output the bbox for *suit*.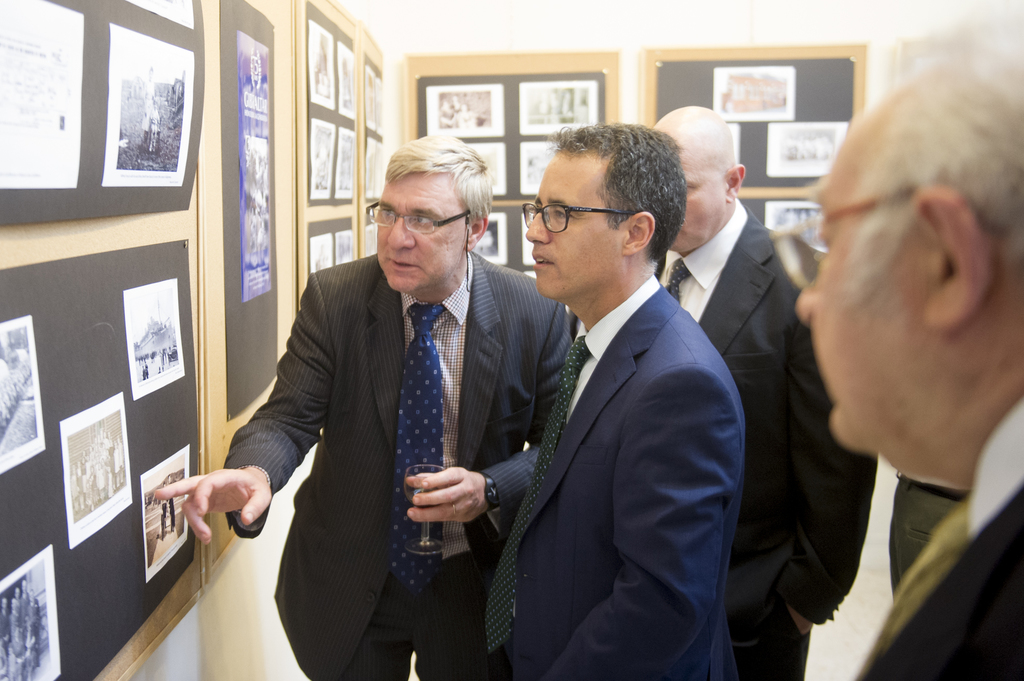
485 277 746 680.
